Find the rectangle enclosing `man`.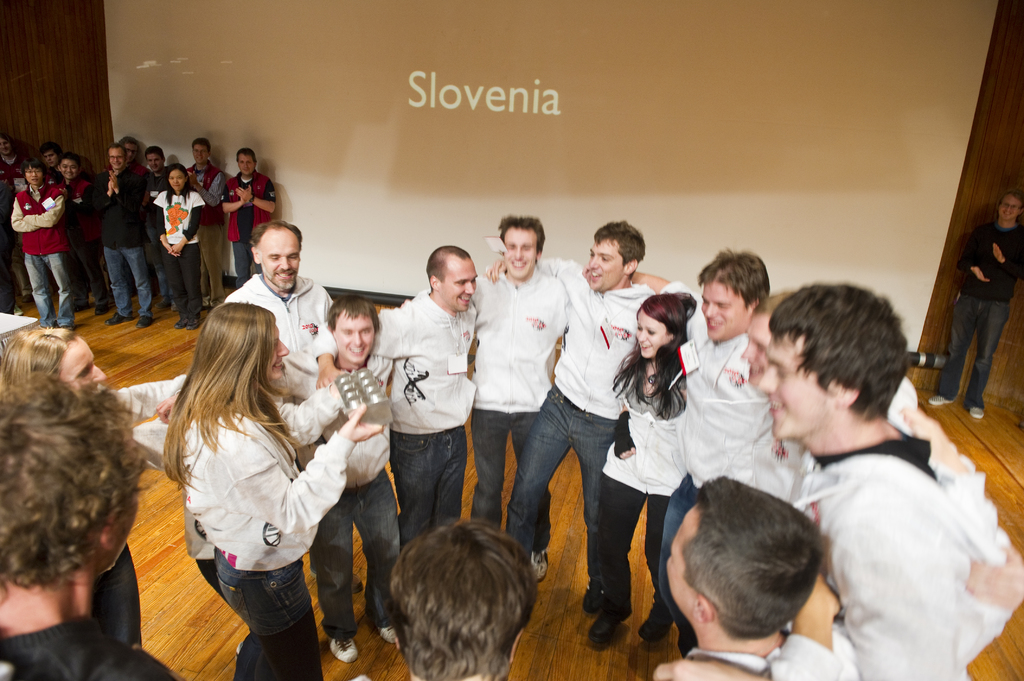
locate(181, 136, 225, 296).
